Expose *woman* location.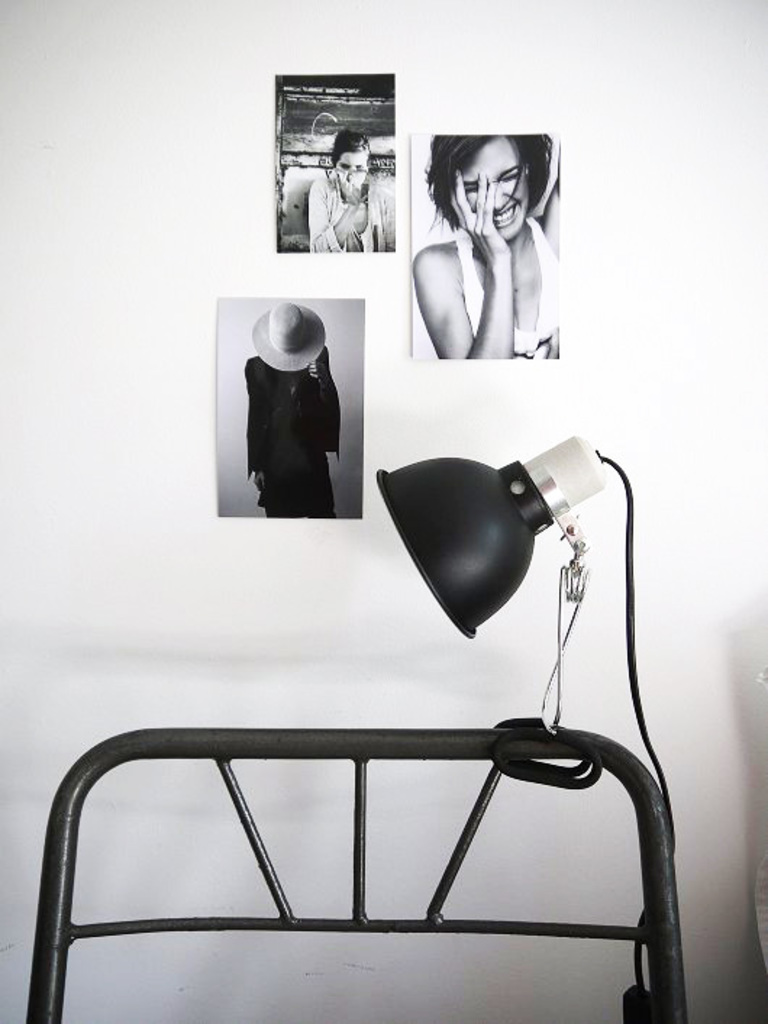
Exposed at [x1=307, y1=129, x2=394, y2=249].
